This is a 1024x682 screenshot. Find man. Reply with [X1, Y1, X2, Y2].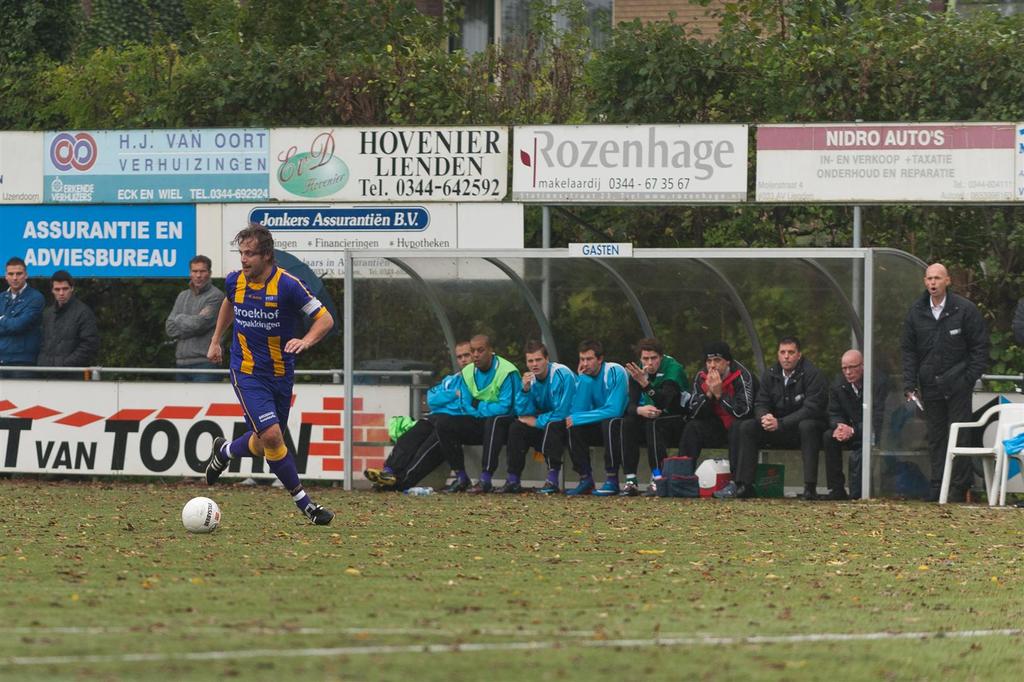
[896, 262, 984, 506].
